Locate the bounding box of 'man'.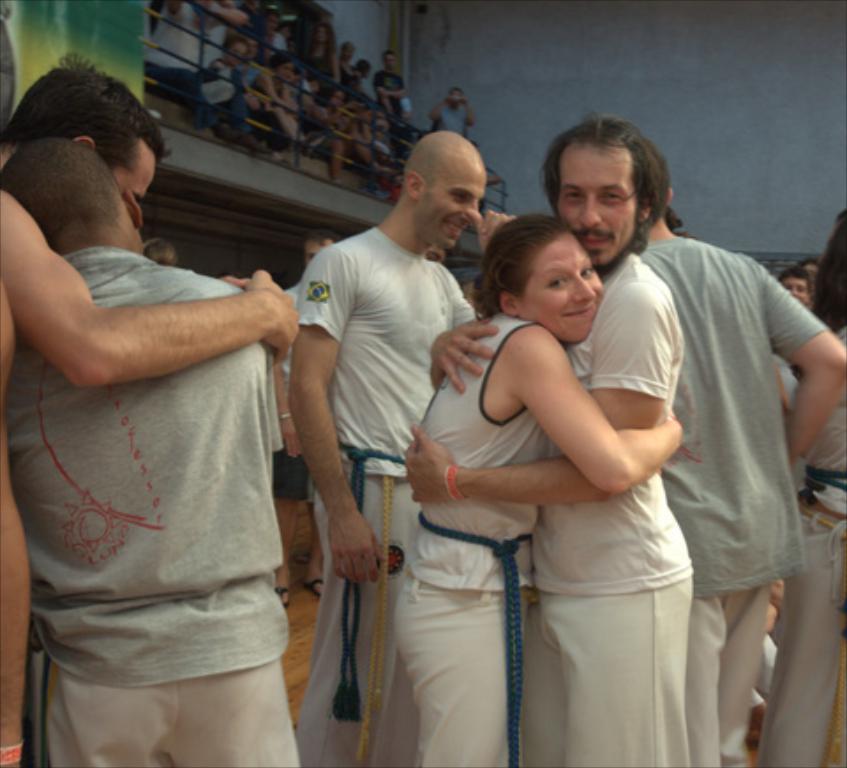
Bounding box: crop(0, 51, 168, 208).
